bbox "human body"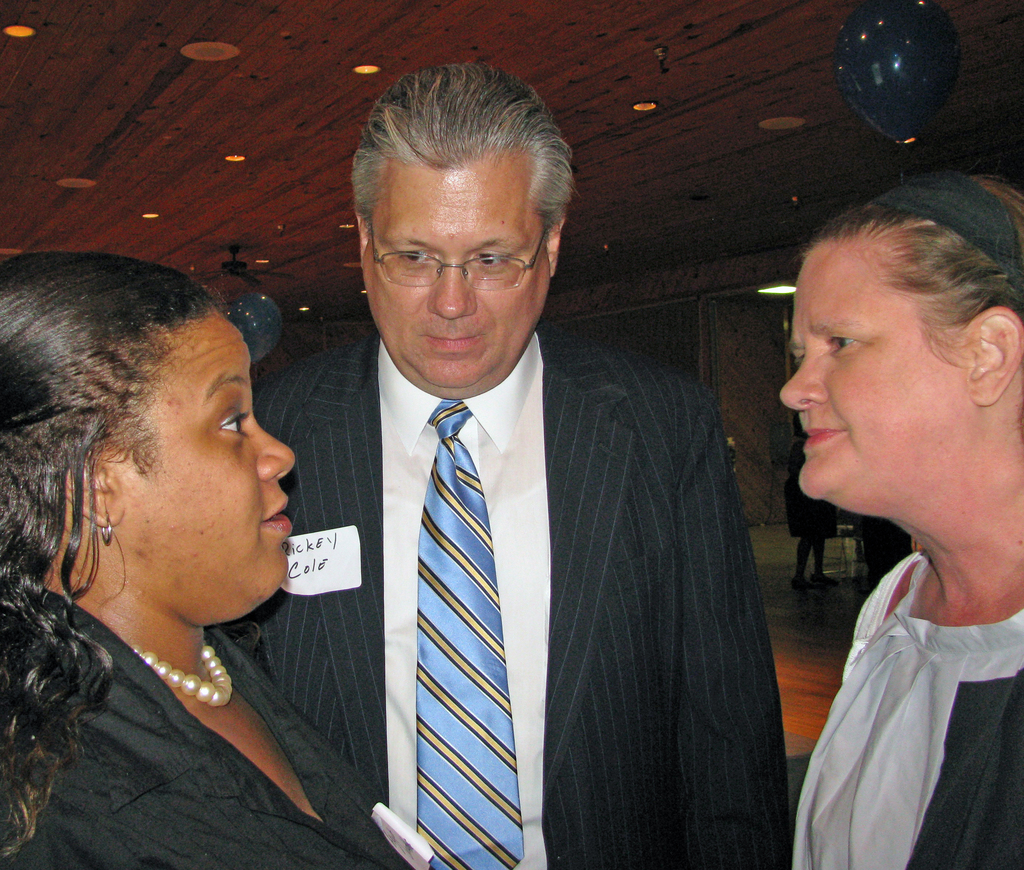
[220,321,789,869]
